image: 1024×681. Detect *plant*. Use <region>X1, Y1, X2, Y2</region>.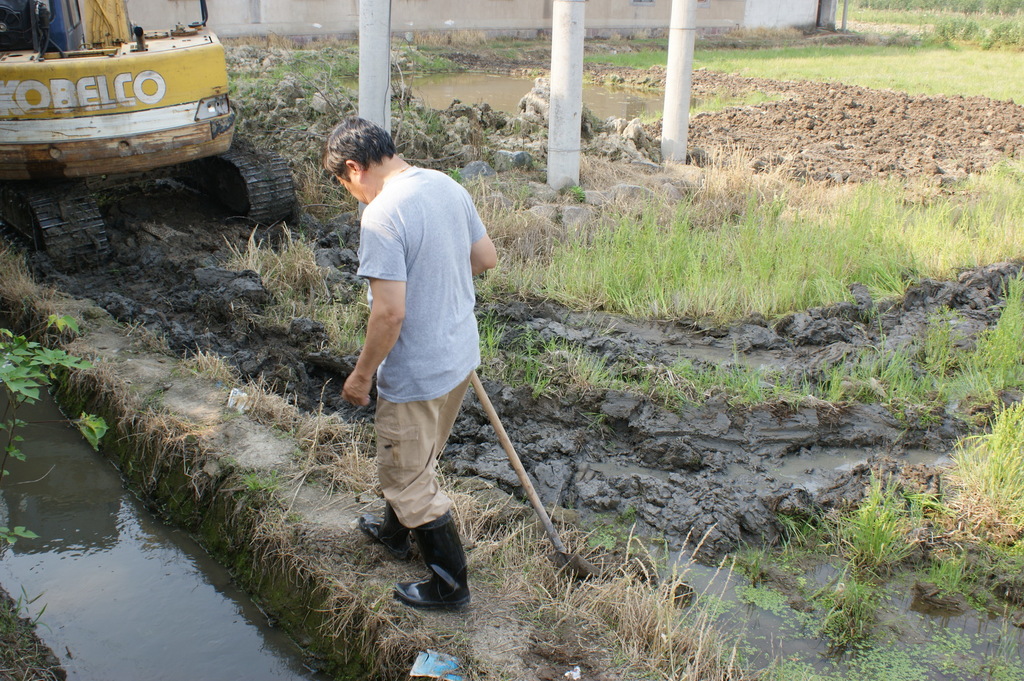
<region>821, 559, 881, 646</region>.
